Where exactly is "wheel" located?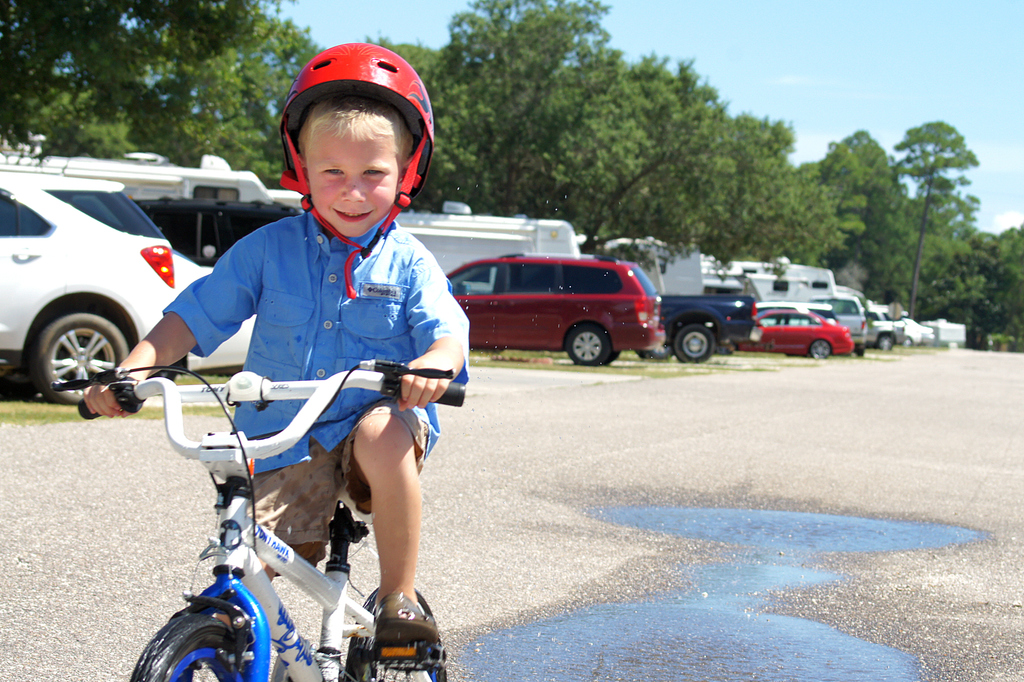
Its bounding box is bbox=[21, 291, 140, 420].
